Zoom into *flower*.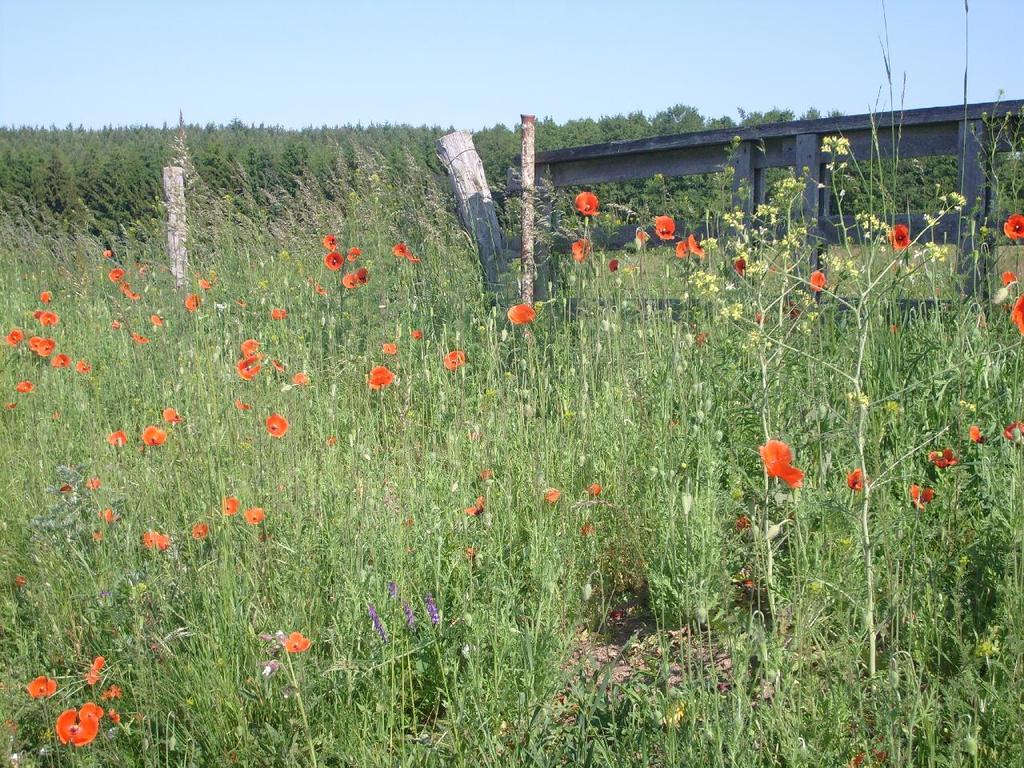
Zoom target: (191, 520, 211, 540).
